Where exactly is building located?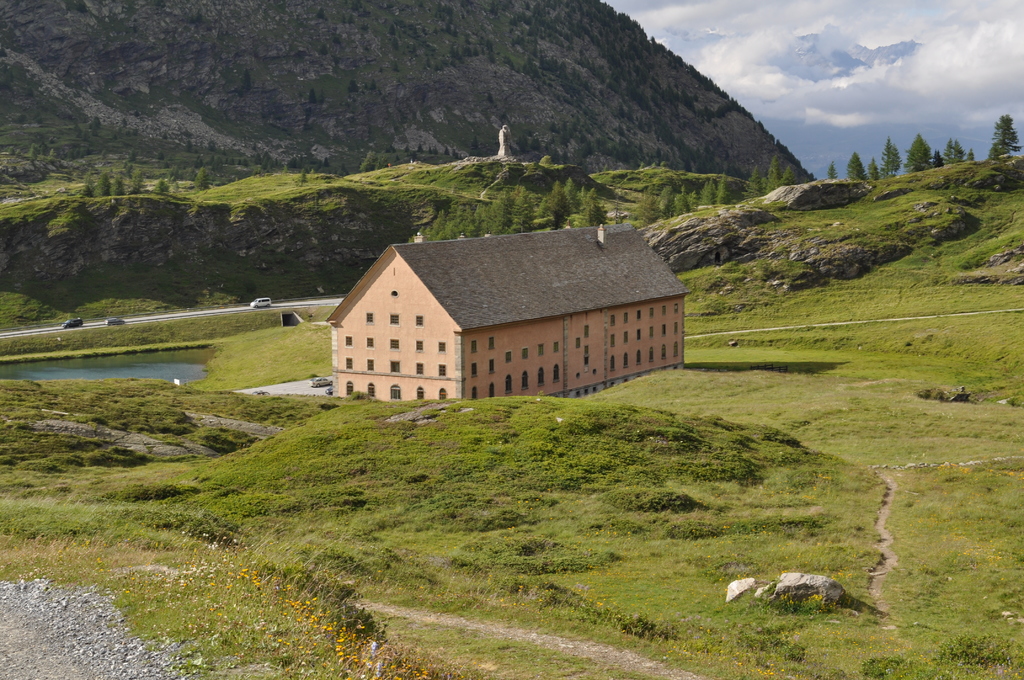
Its bounding box is 325:223:690:398.
